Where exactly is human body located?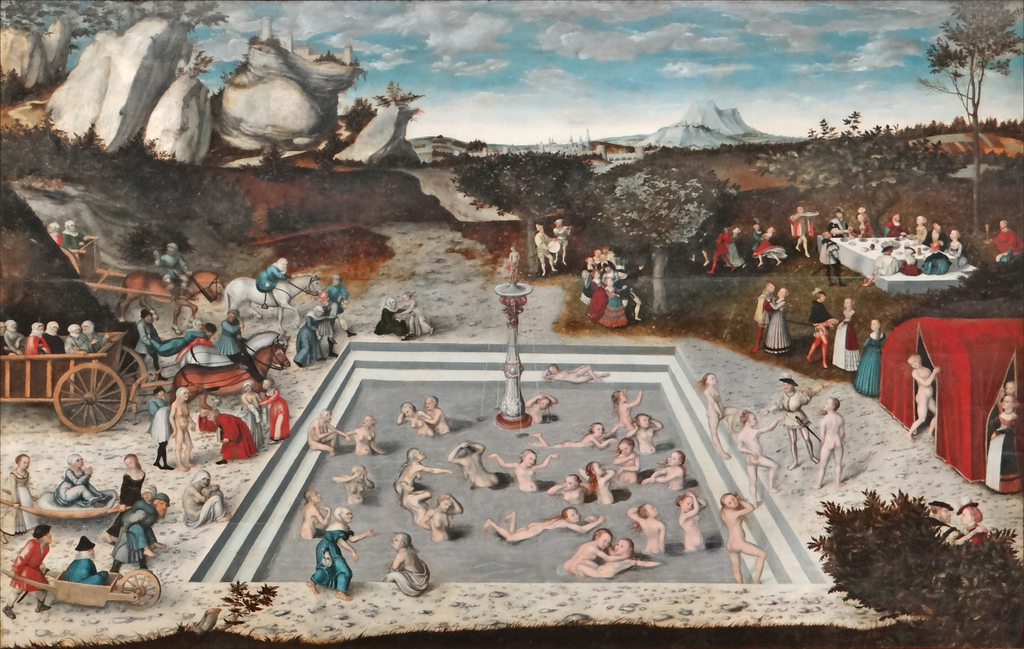
Its bounding box is 301,413,348,456.
